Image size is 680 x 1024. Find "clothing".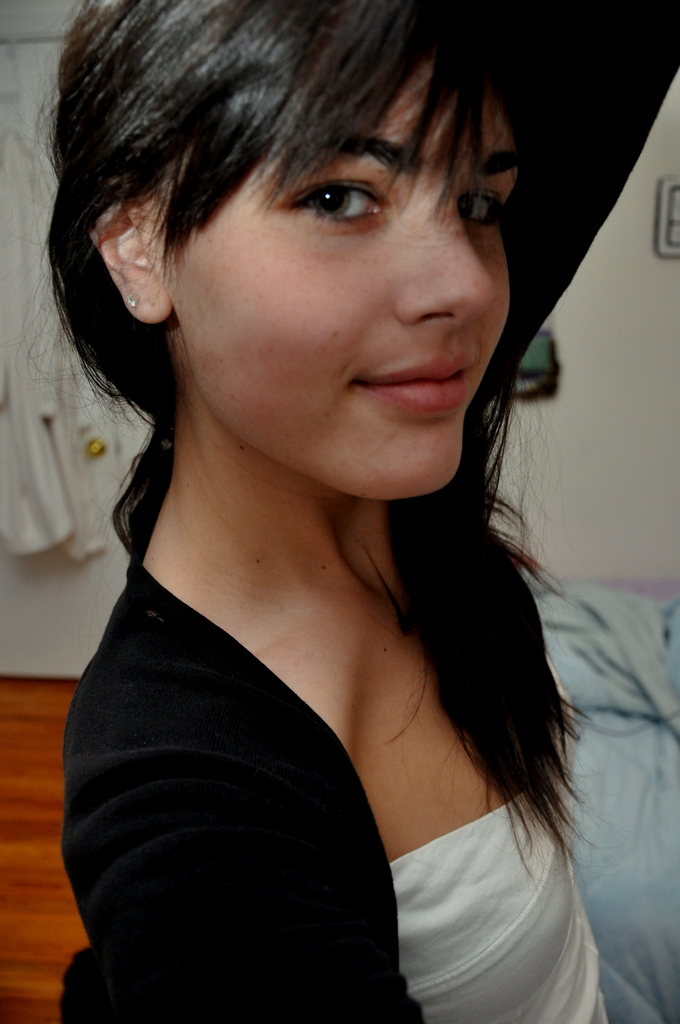
region(0, 131, 152, 557).
